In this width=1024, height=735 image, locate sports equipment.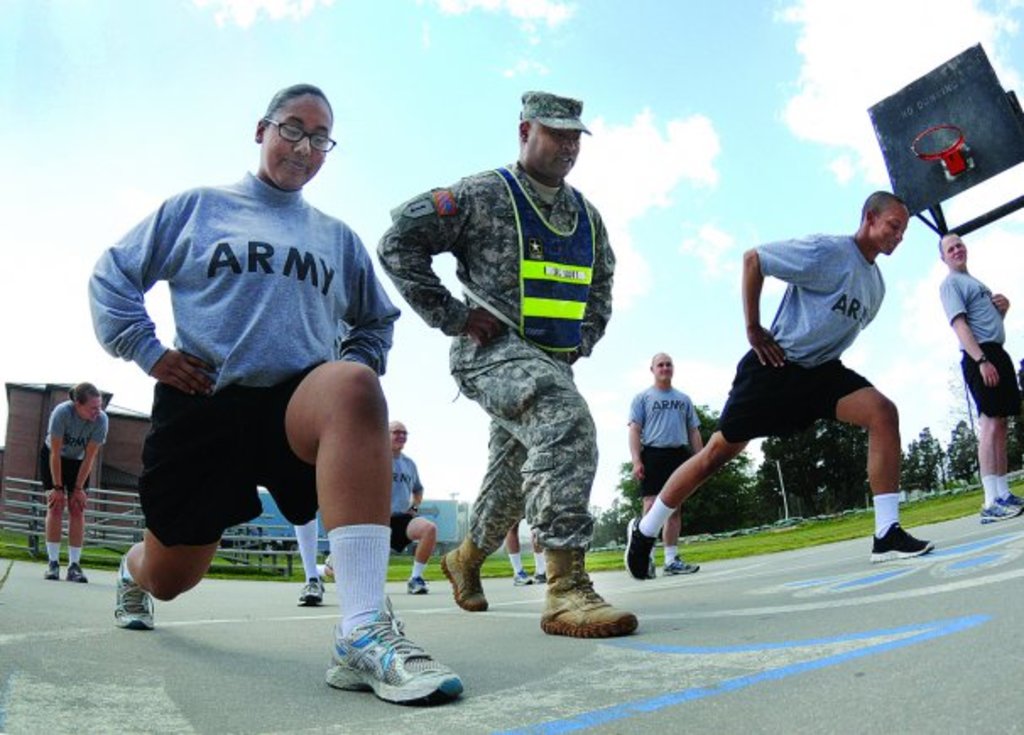
Bounding box: pyautogui.locateOnScreen(909, 120, 970, 176).
